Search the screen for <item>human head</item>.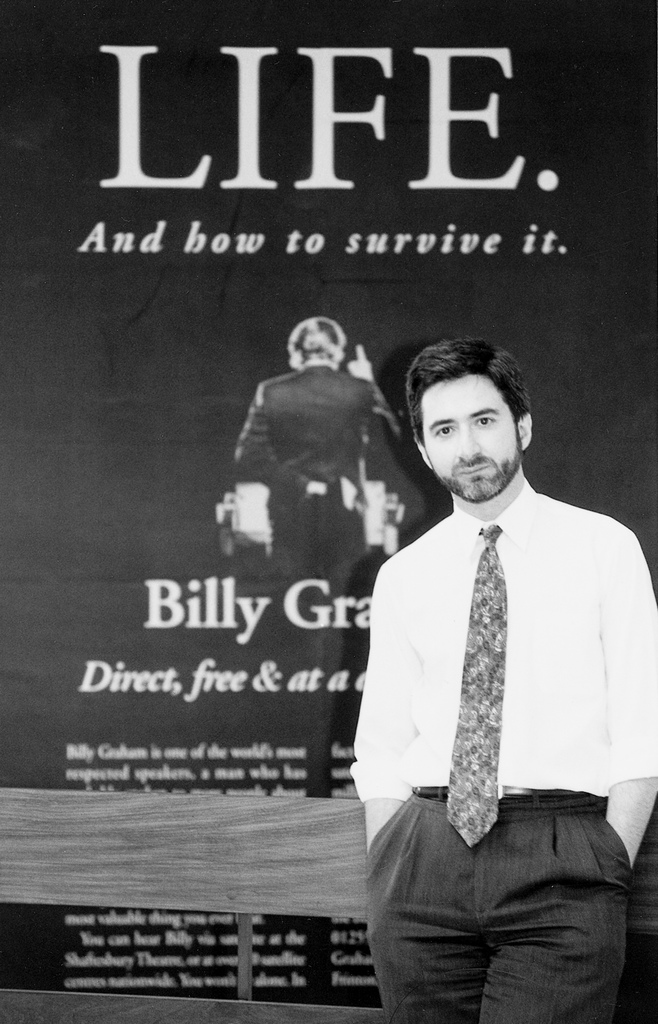
Found at (403, 335, 552, 507).
